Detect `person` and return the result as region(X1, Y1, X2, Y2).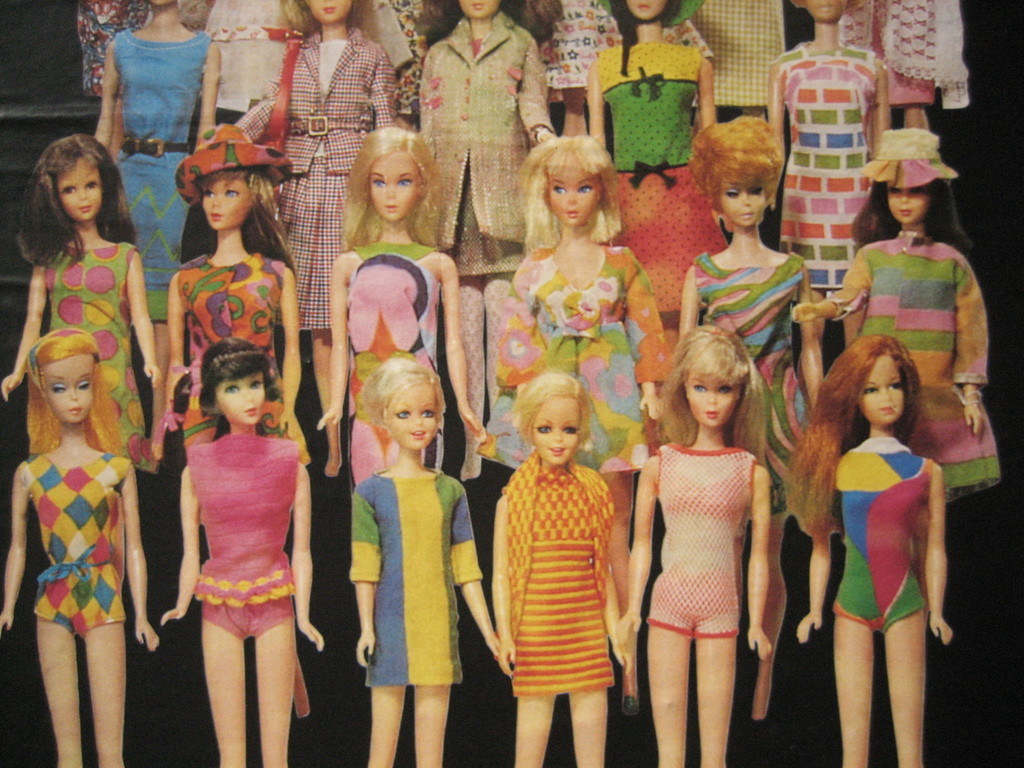
region(410, 0, 557, 484).
